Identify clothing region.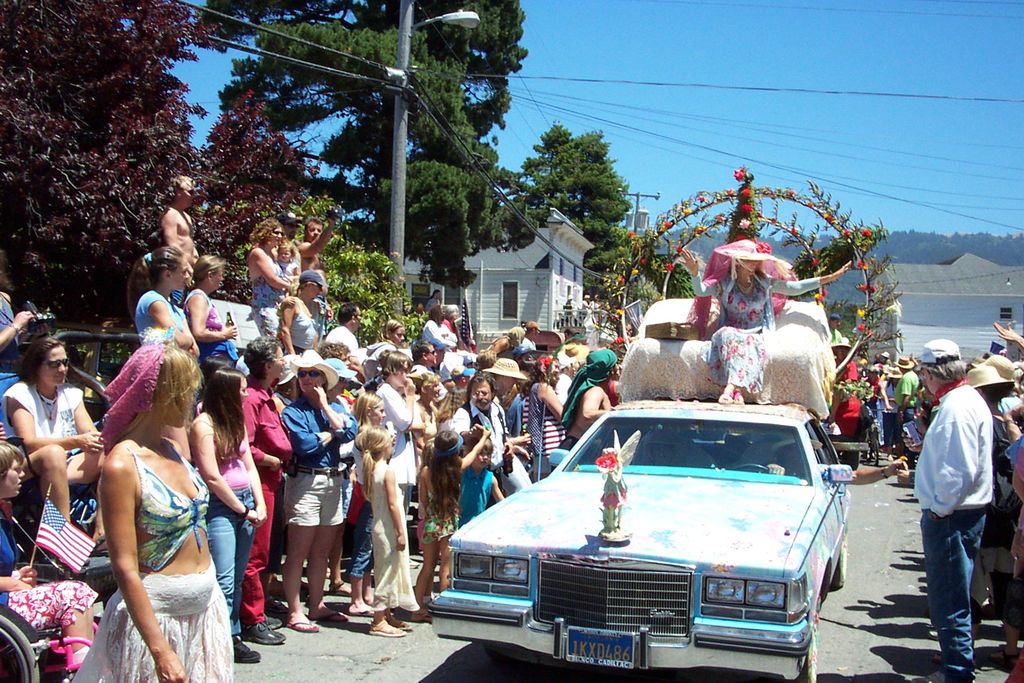
Region: [left=457, top=469, right=493, bottom=520].
